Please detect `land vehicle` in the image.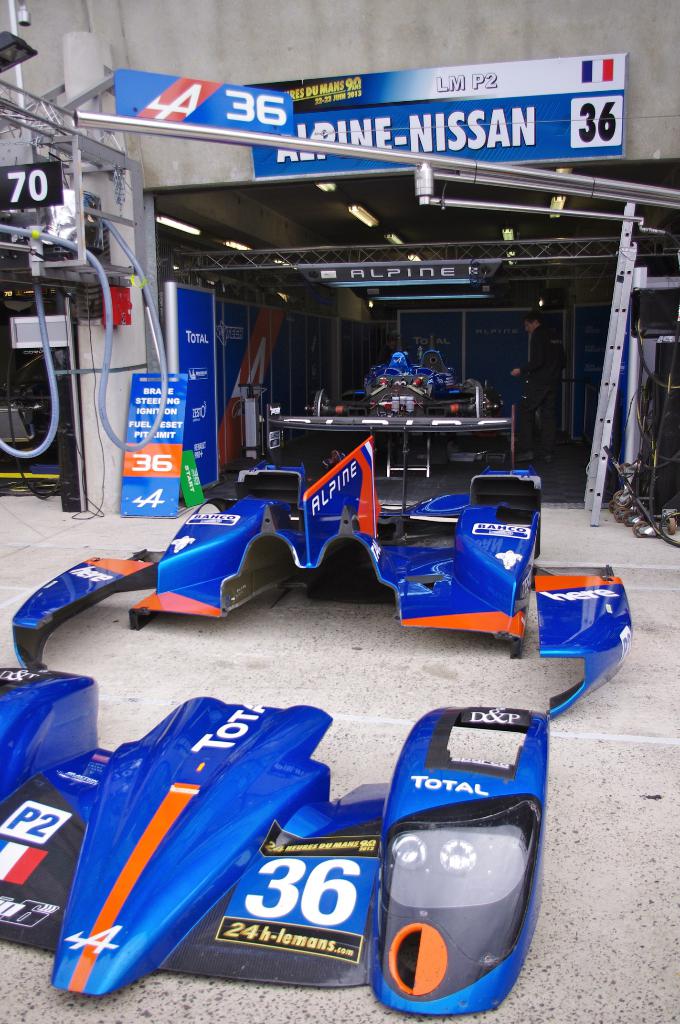
0 667 544 1002.
